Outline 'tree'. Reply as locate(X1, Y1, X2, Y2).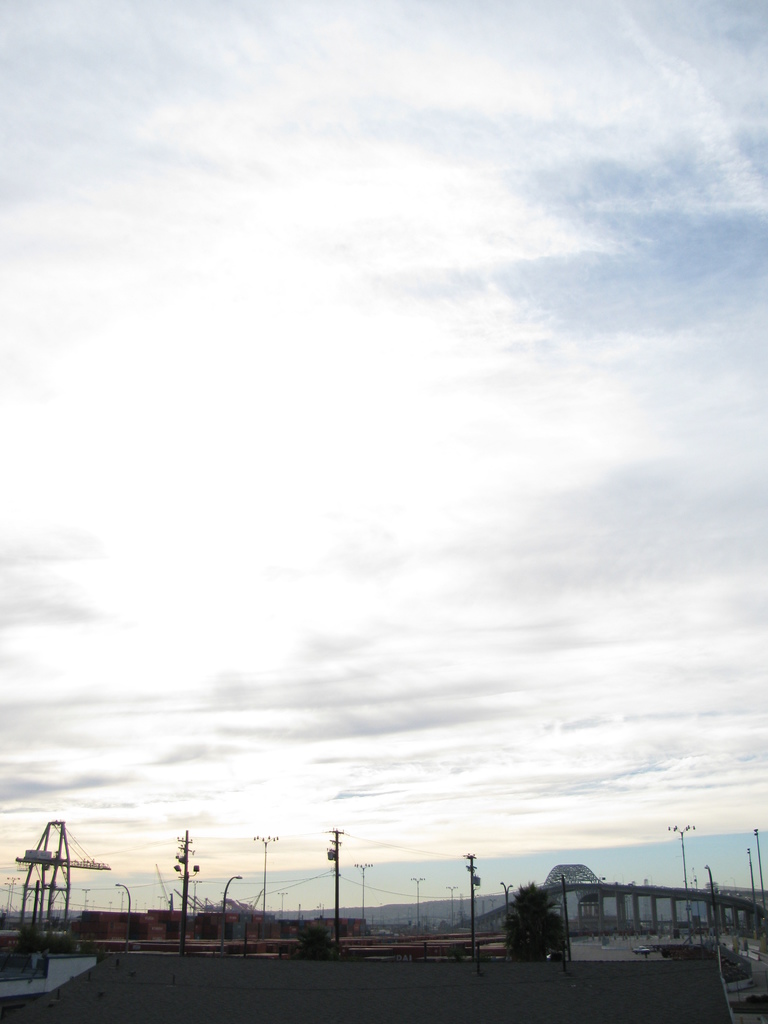
locate(160, 869, 276, 935).
